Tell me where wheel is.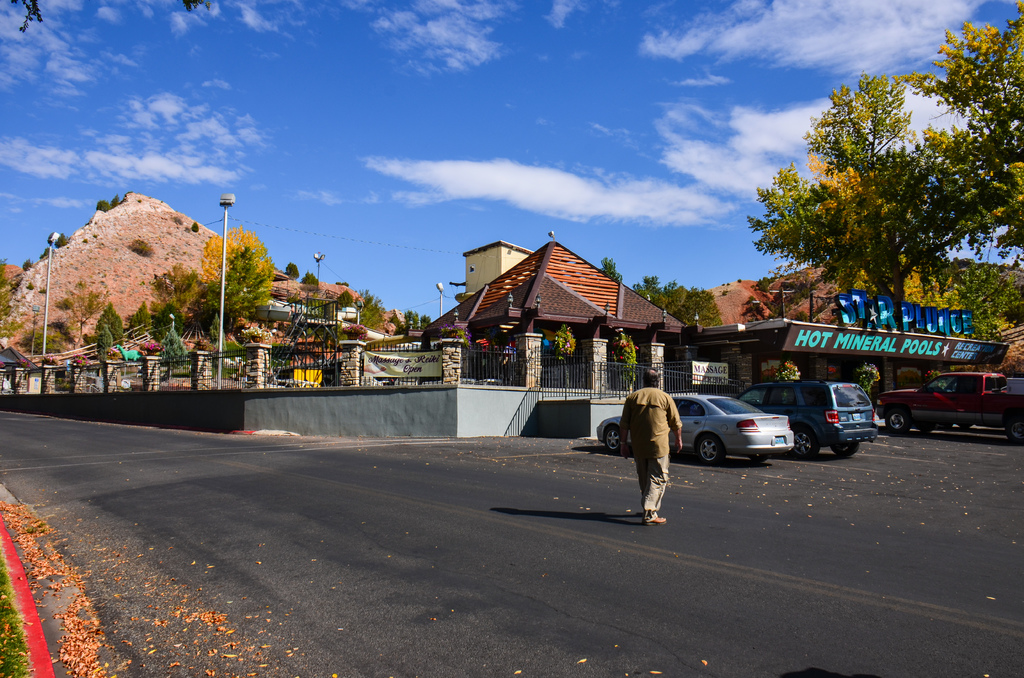
wheel is at bbox=(1002, 414, 1023, 445).
